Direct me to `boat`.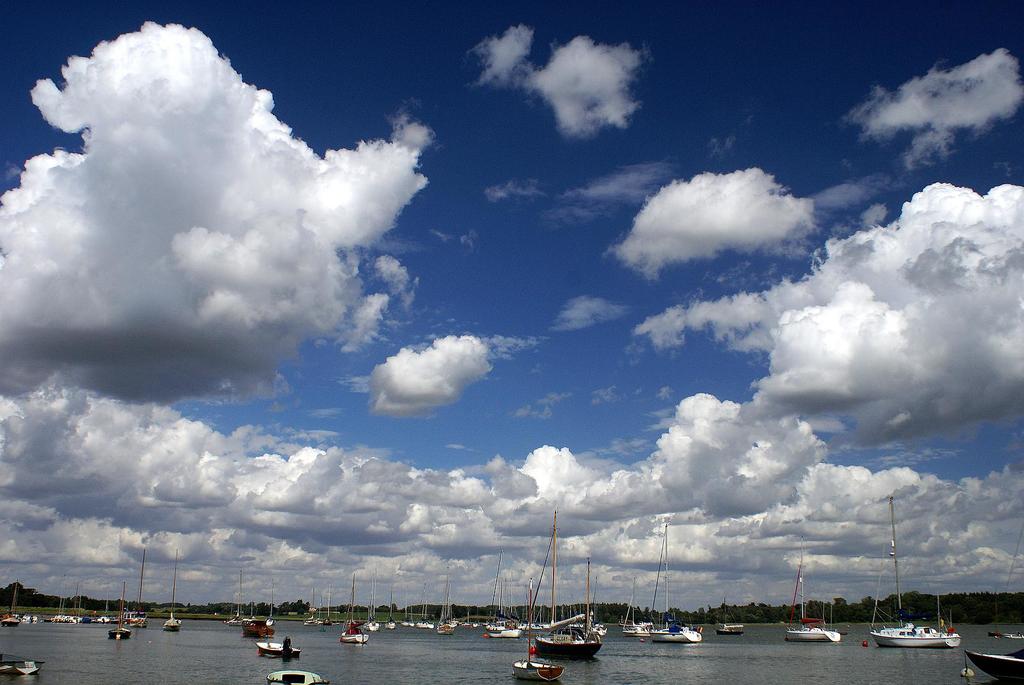
Direction: (x1=341, y1=572, x2=369, y2=643).
